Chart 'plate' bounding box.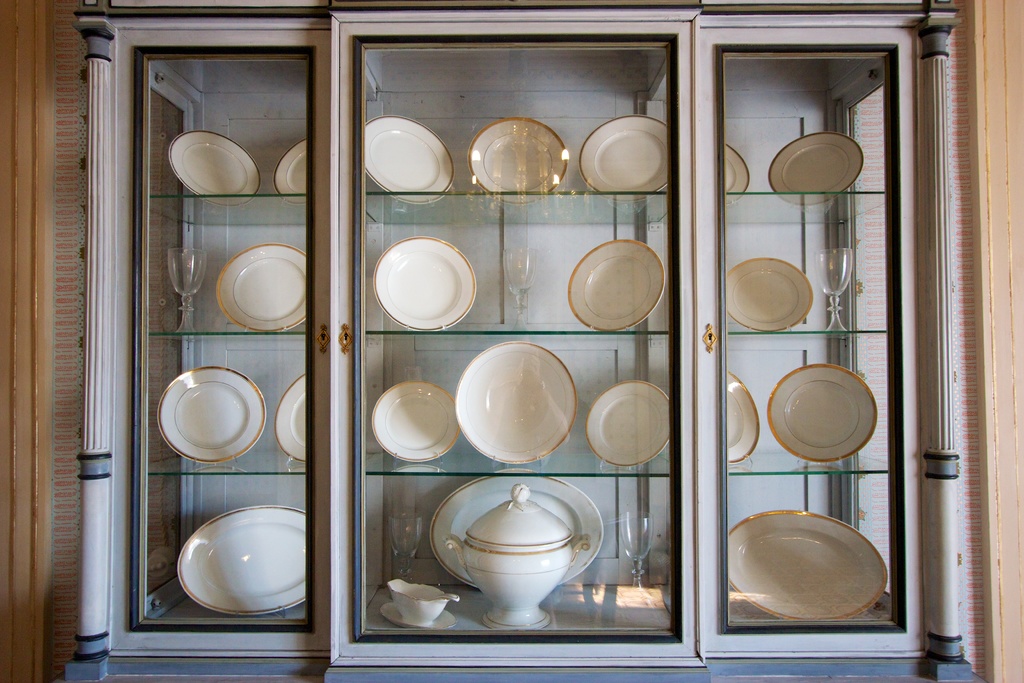
Charted: BBox(275, 140, 316, 205).
